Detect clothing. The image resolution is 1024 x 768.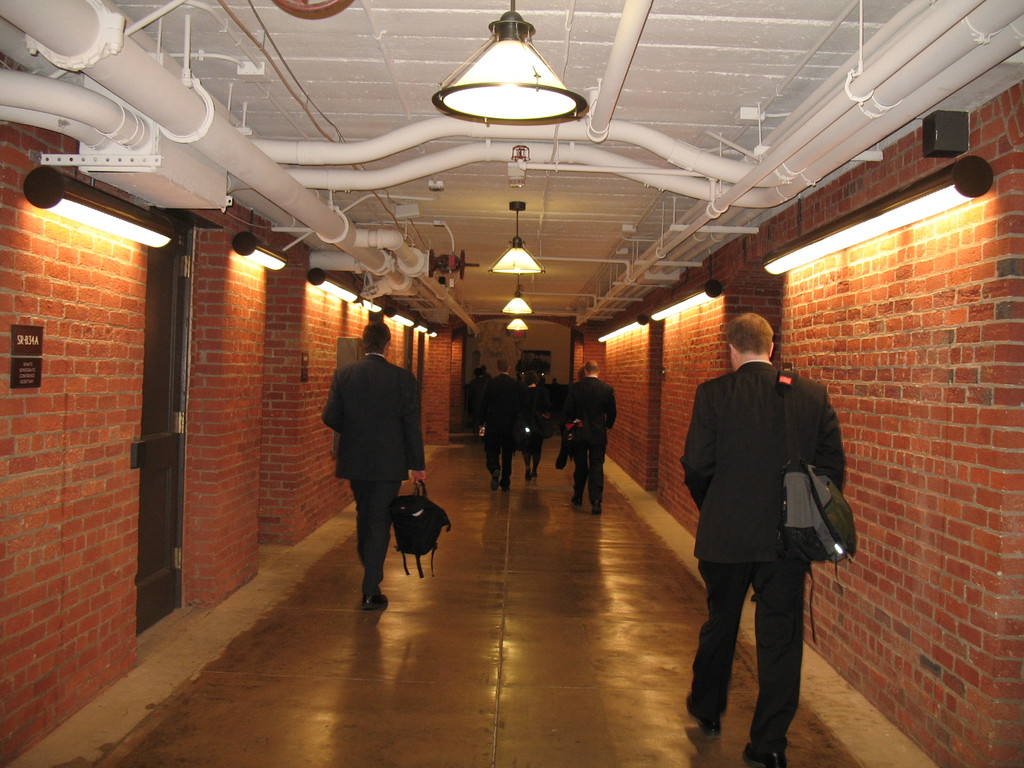
<bbox>480, 373, 520, 475</bbox>.
